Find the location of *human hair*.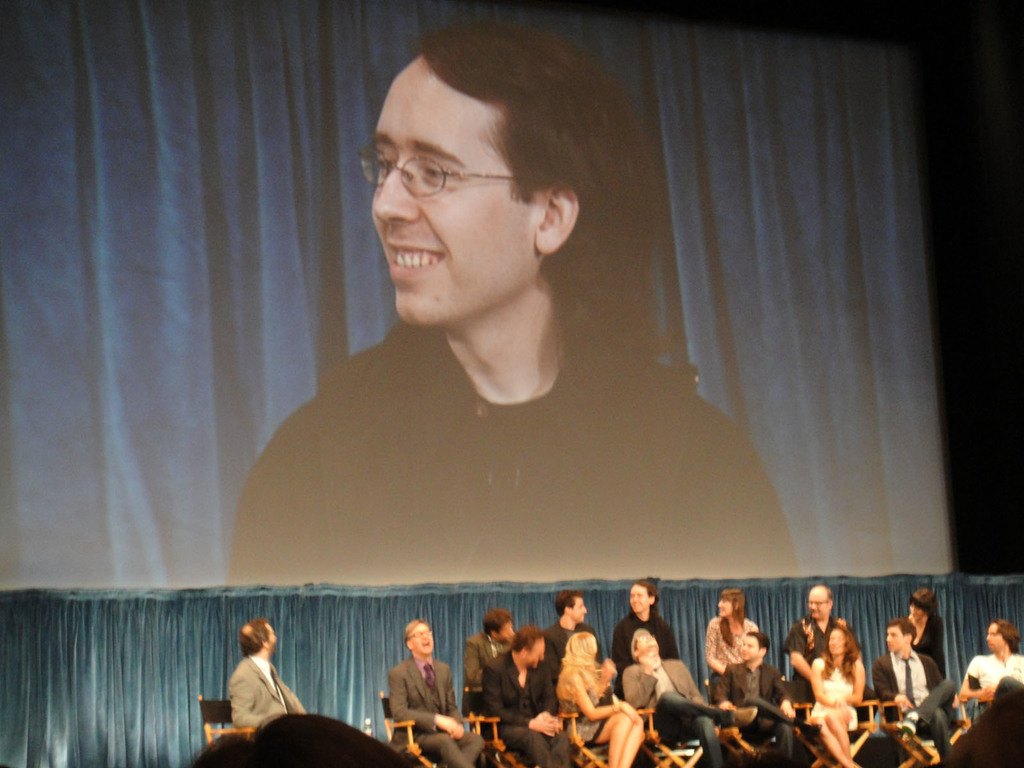
Location: 416/41/696/412.
